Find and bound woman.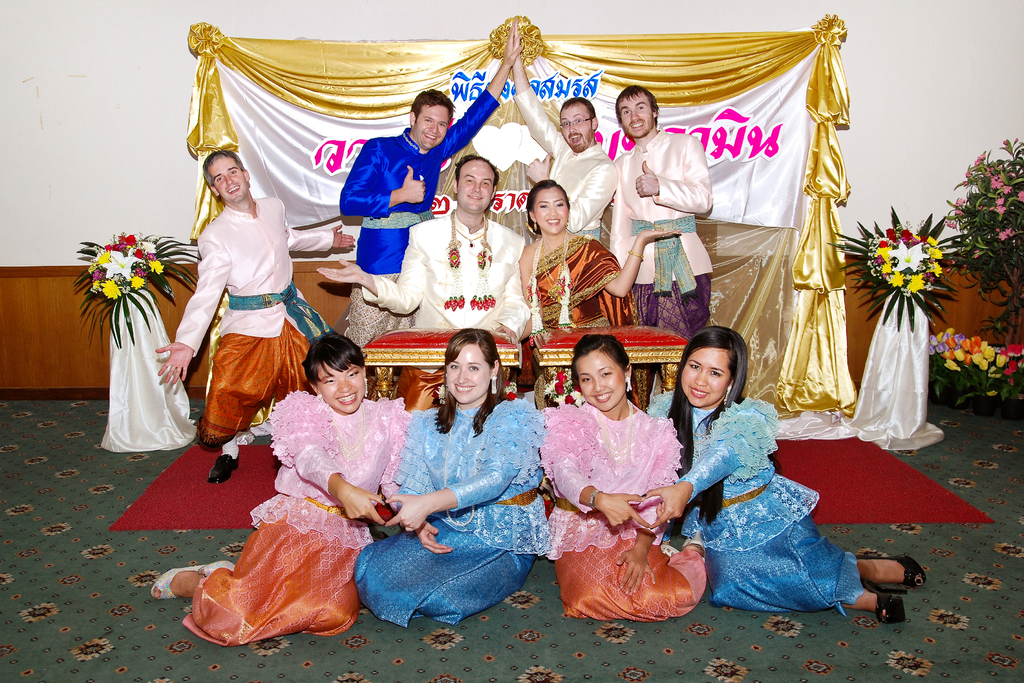
Bound: Rect(637, 322, 935, 641).
